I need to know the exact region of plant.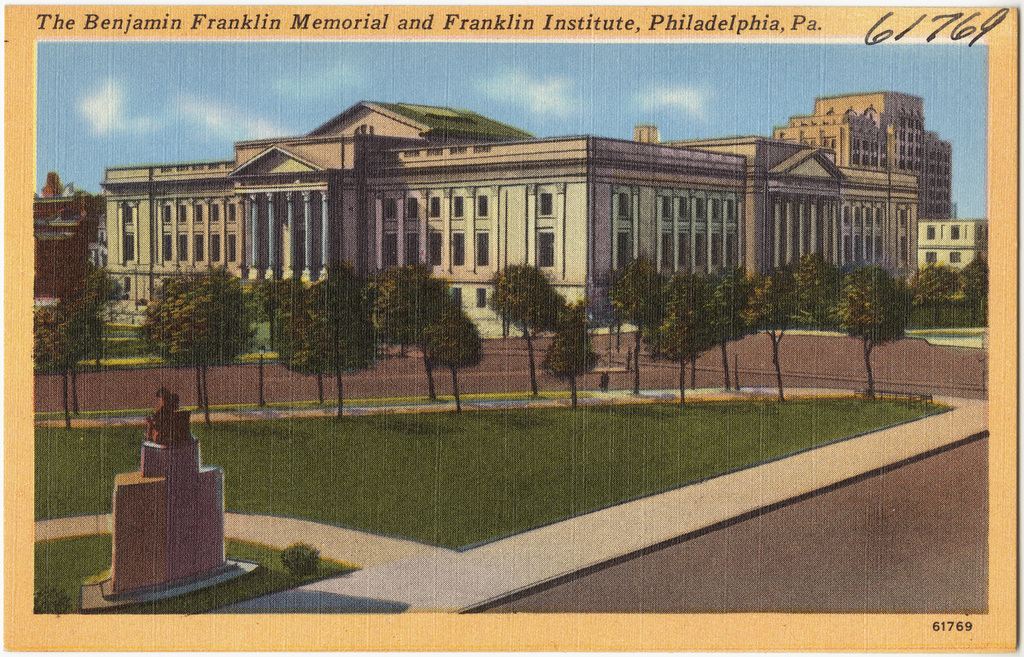
Region: (912, 261, 961, 325).
